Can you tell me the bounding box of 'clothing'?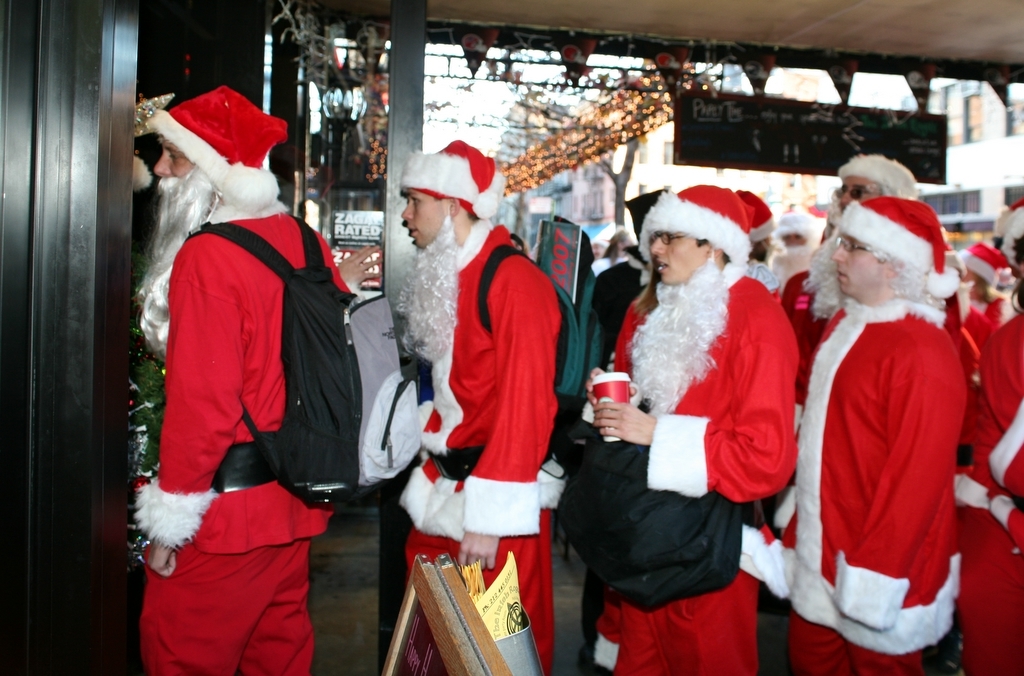
(408, 132, 503, 224).
